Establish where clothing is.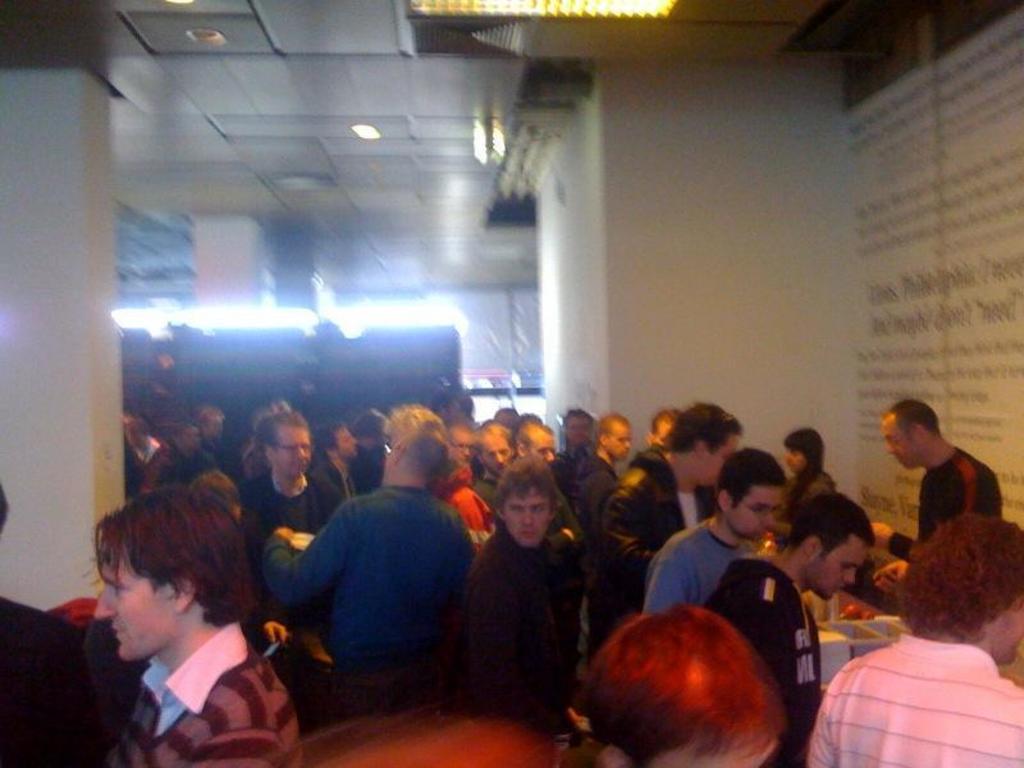
Established at box(301, 452, 361, 525).
